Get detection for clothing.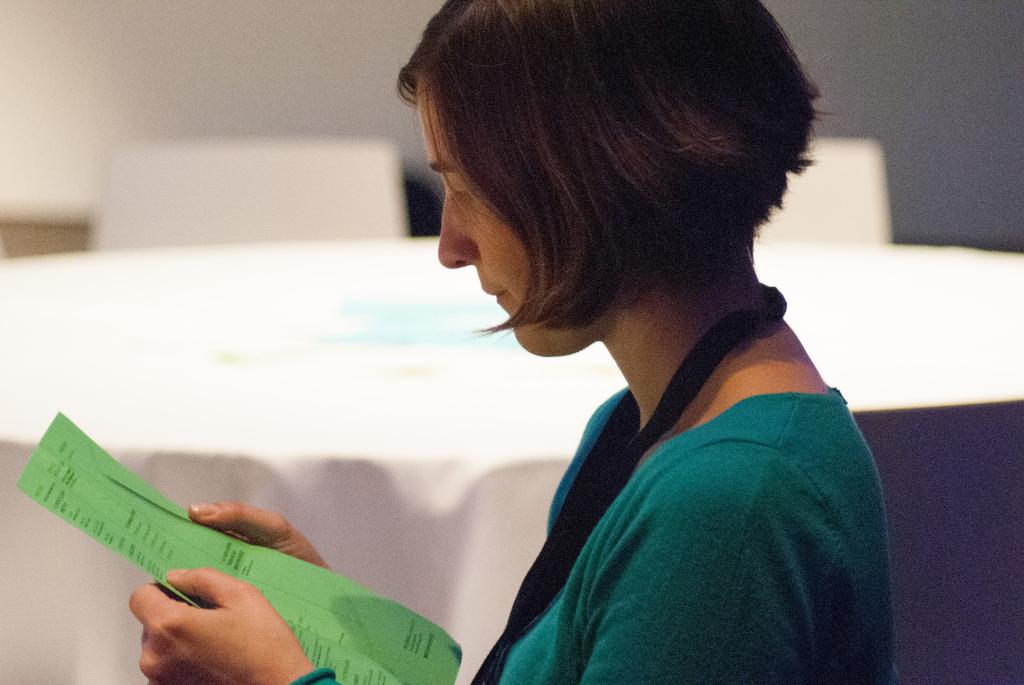
Detection: left=288, top=386, right=899, bottom=684.
